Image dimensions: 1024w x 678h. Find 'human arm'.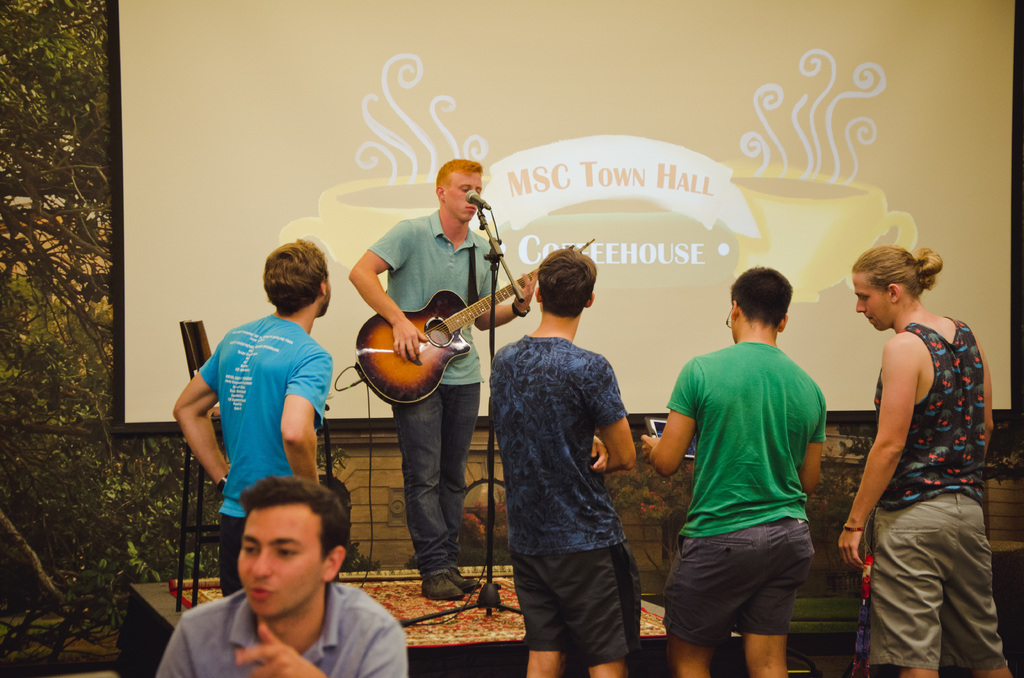
box=[470, 231, 543, 344].
